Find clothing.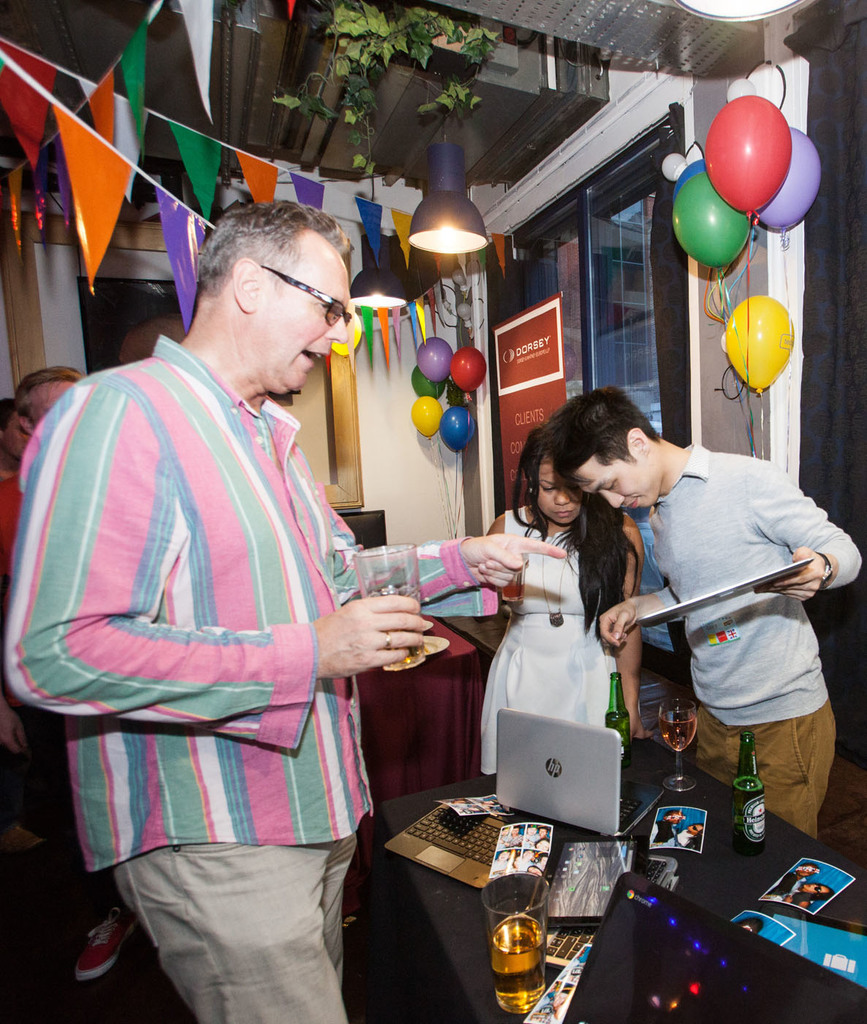
(left=474, top=496, right=646, bottom=772).
